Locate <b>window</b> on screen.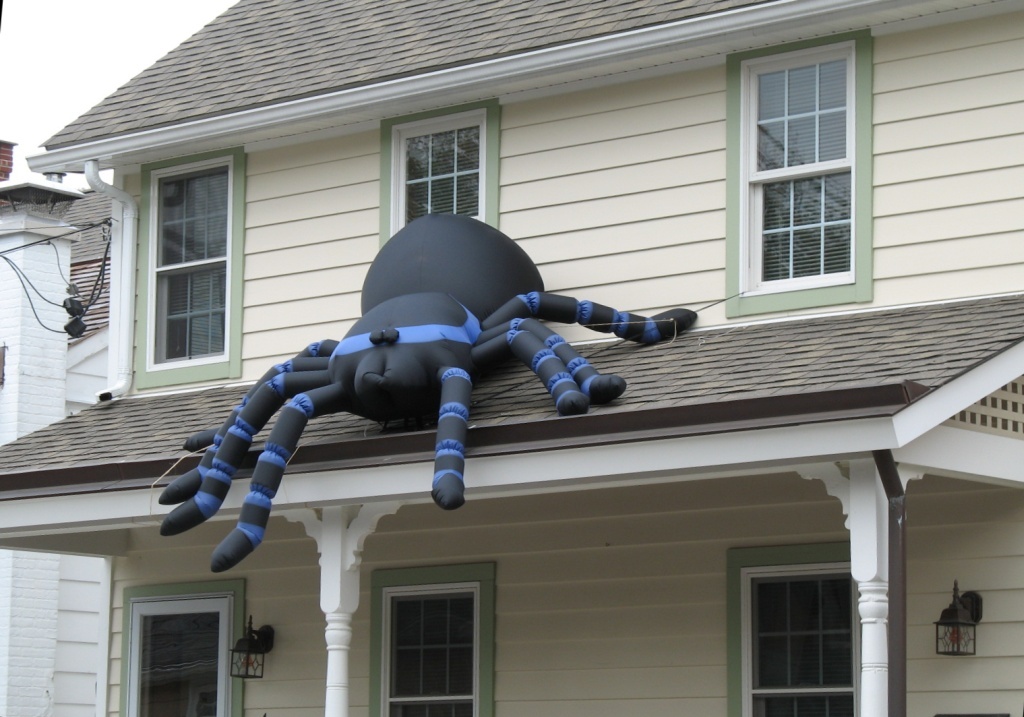
On screen at 143 156 240 367.
